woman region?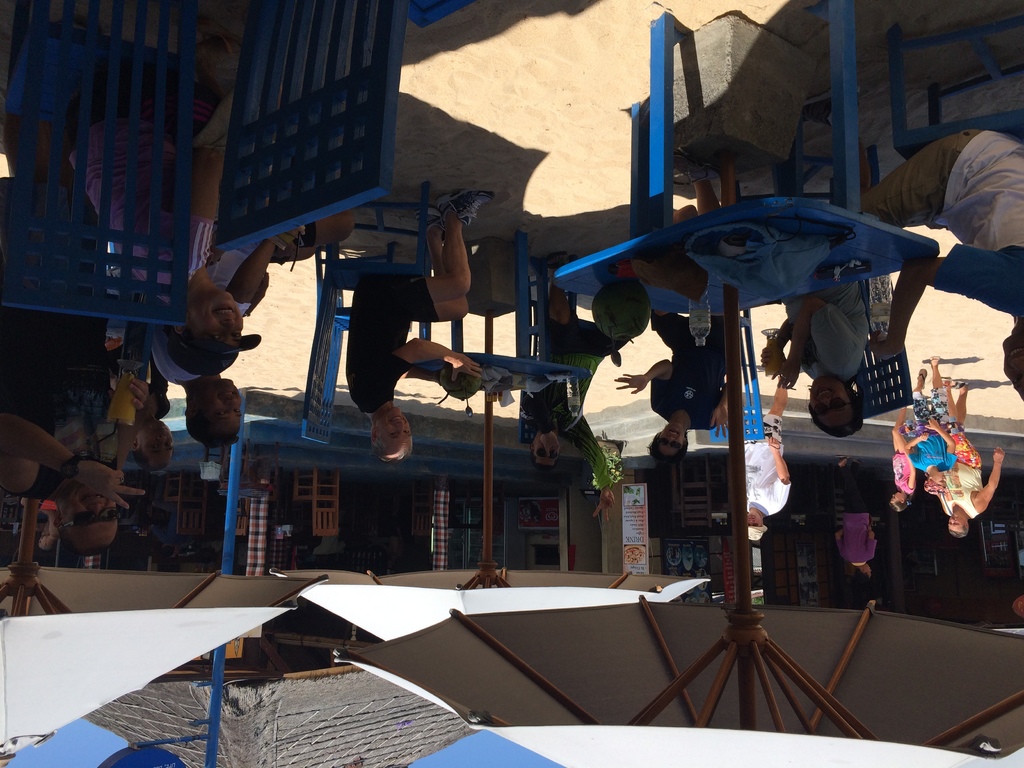
58, 43, 332, 378
